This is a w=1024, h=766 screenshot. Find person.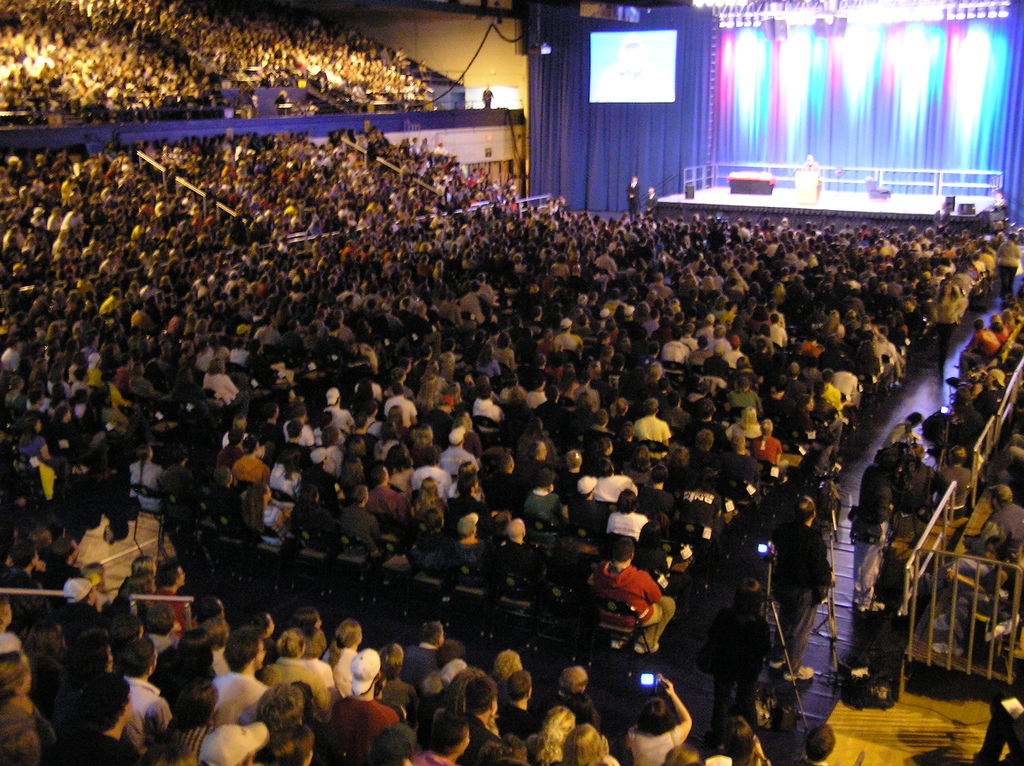
Bounding box: rect(414, 445, 452, 499).
